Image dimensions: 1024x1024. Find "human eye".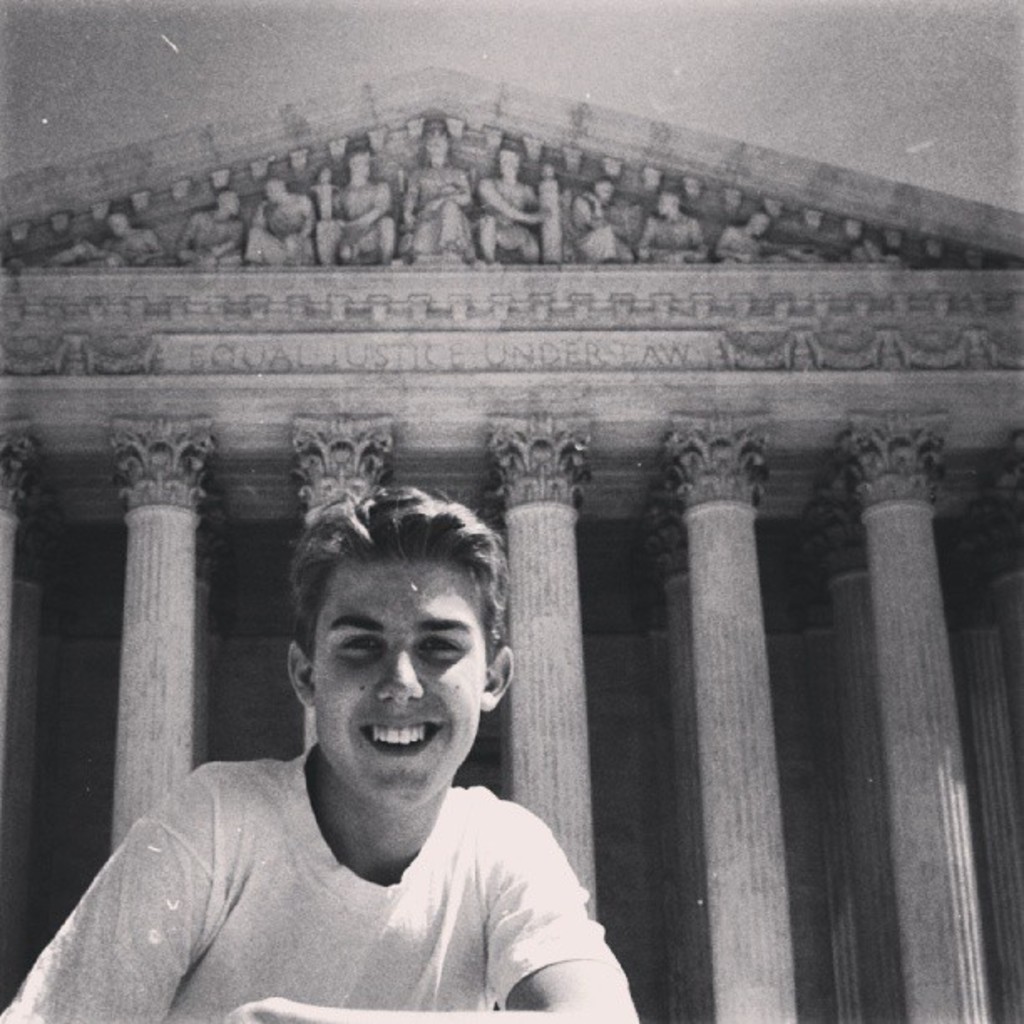
detection(333, 624, 383, 659).
